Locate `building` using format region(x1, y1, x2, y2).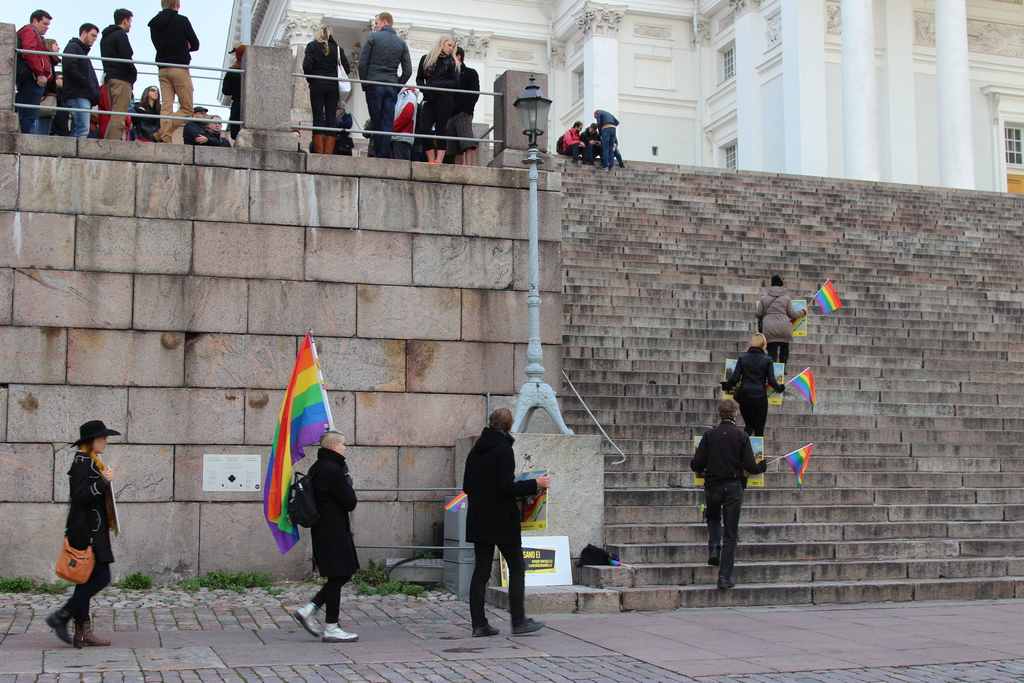
region(218, 0, 1023, 197).
